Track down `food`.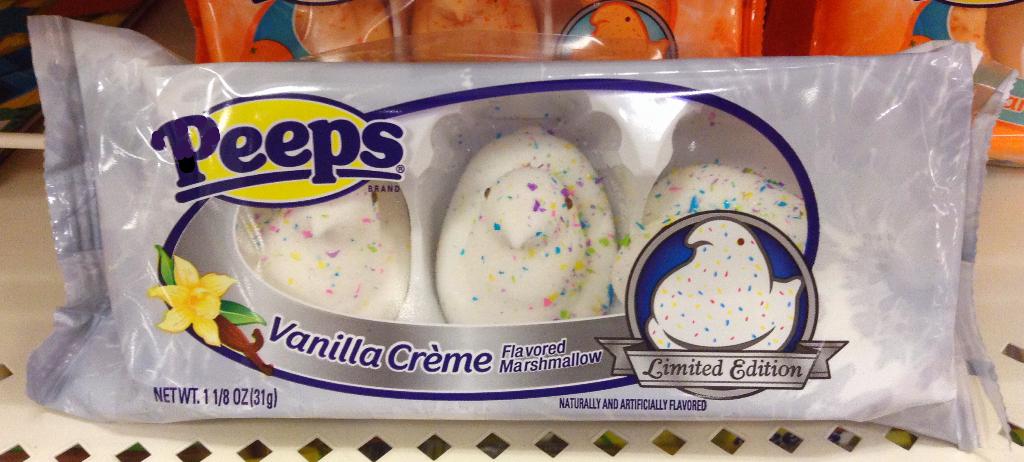
Tracked to (x1=409, y1=0, x2=539, y2=63).
